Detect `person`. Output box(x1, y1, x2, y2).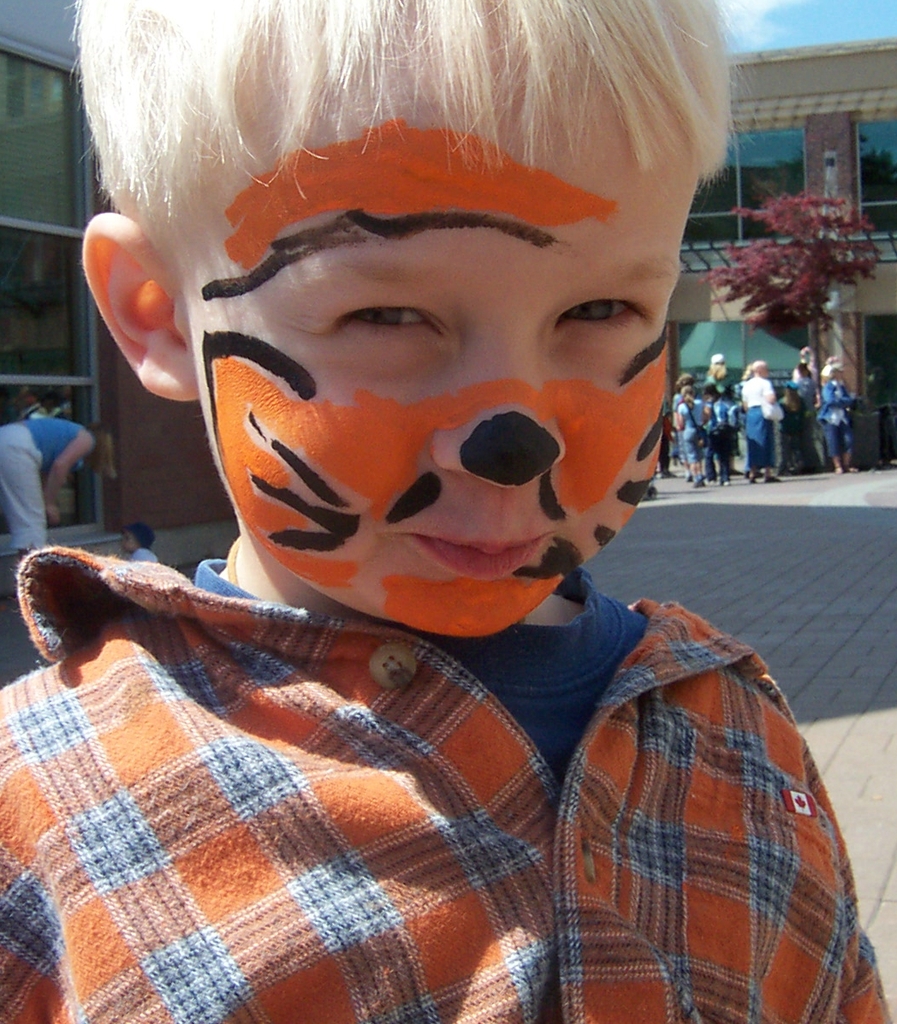
box(0, 0, 881, 1023).
